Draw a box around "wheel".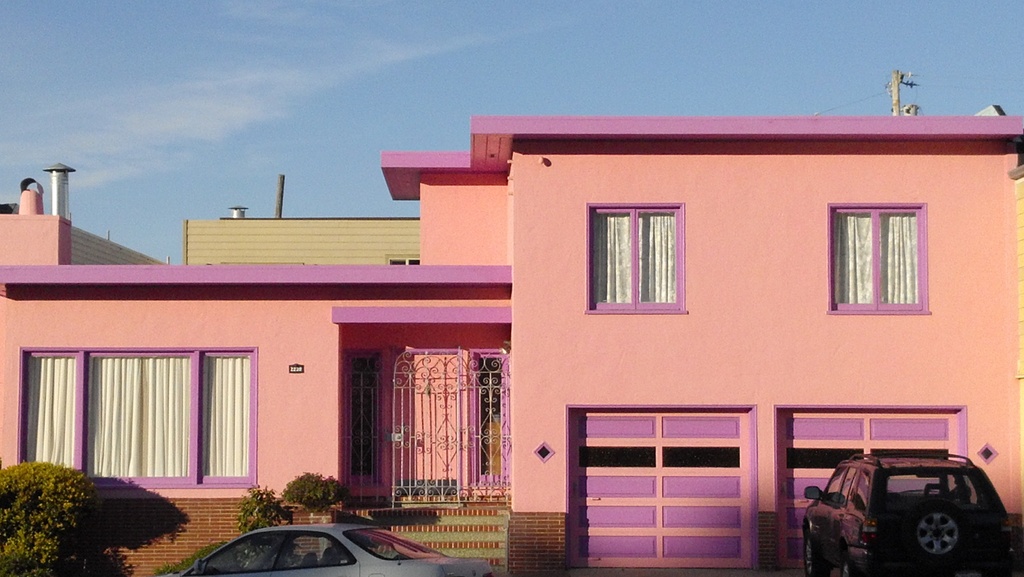
[left=902, top=503, right=977, bottom=567].
